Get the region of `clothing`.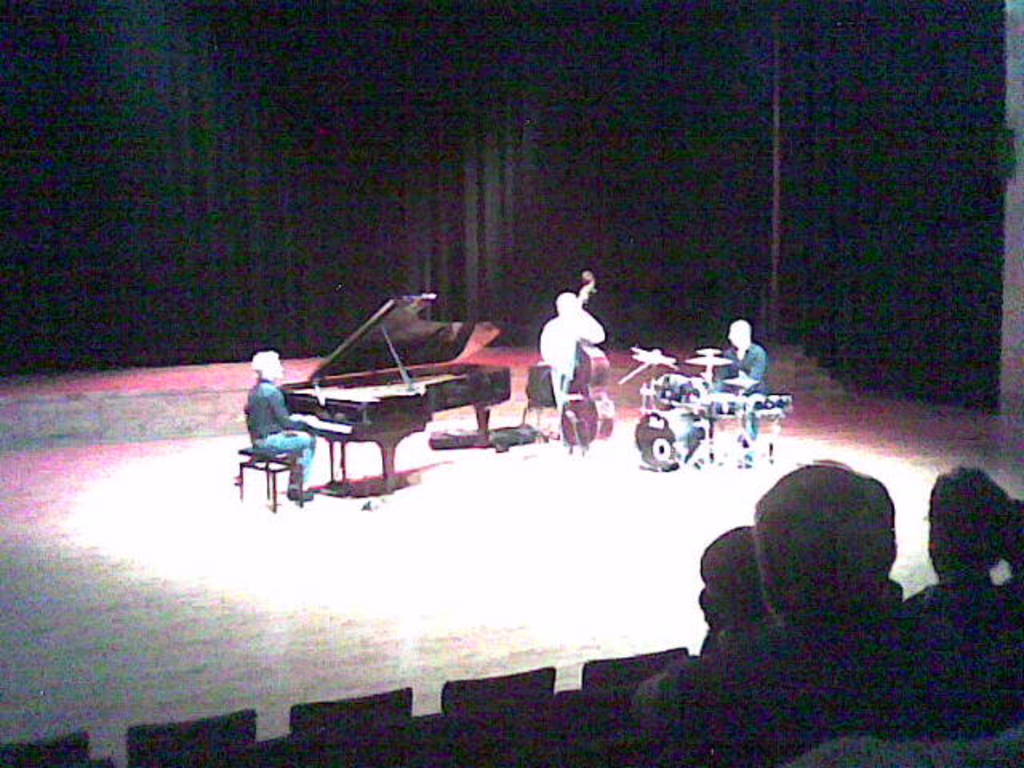
locate(251, 434, 320, 488).
